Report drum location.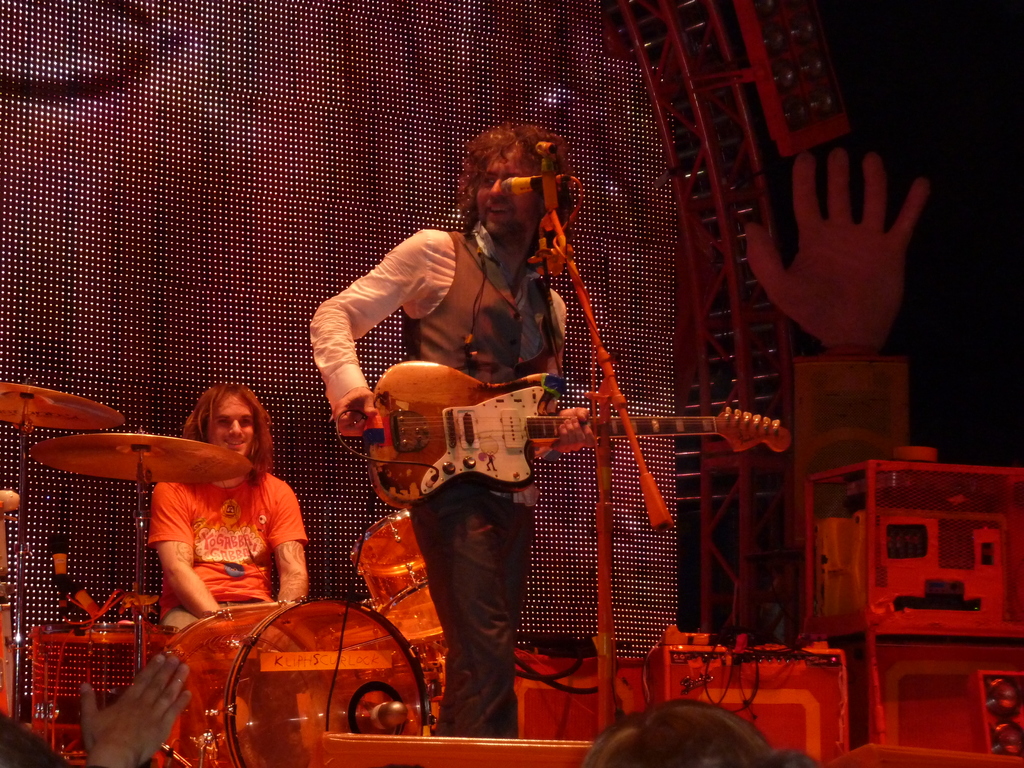
Report: {"left": 346, "top": 508, "right": 444, "bottom": 637}.
